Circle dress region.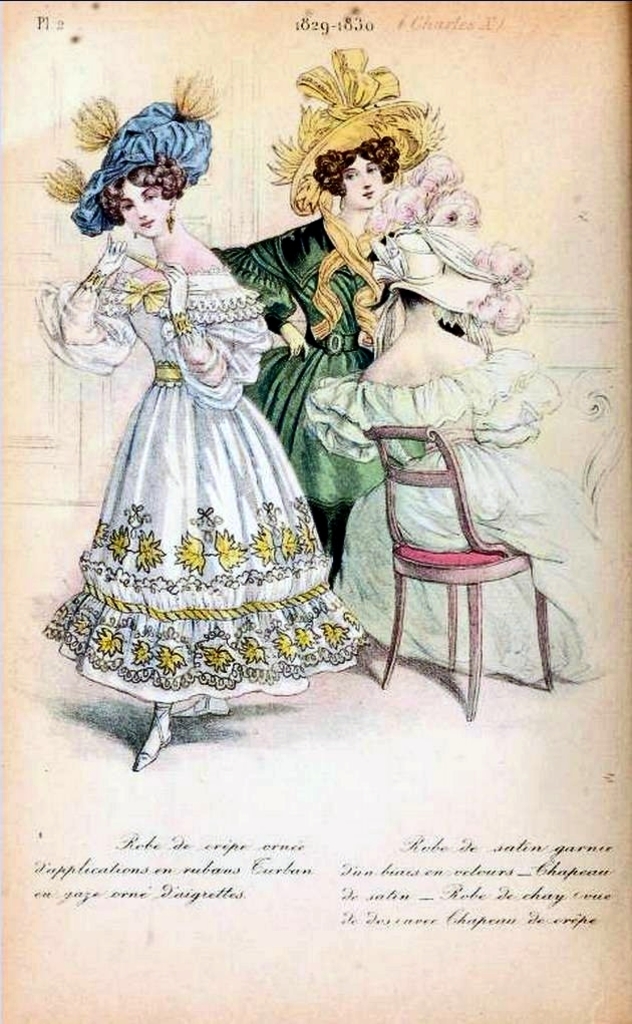
Region: pyautogui.locateOnScreen(206, 214, 417, 581).
